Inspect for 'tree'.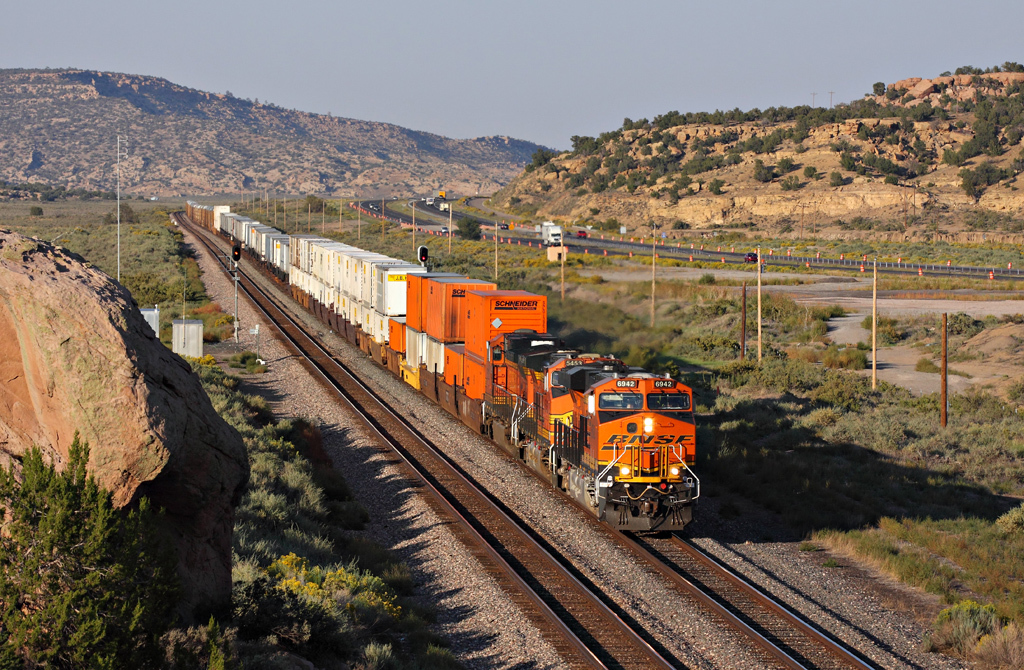
Inspection: (x1=755, y1=156, x2=769, y2=179).
